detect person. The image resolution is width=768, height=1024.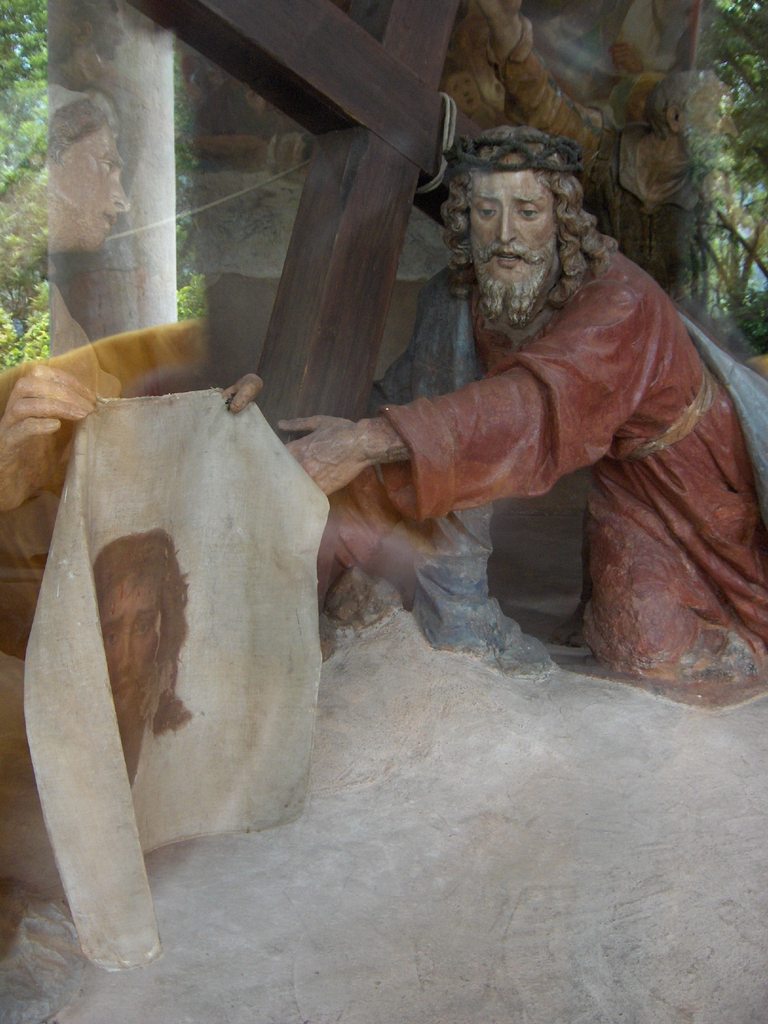
{"x1": 339, "y1": 140, "x2": 758, "y2": 714}.
